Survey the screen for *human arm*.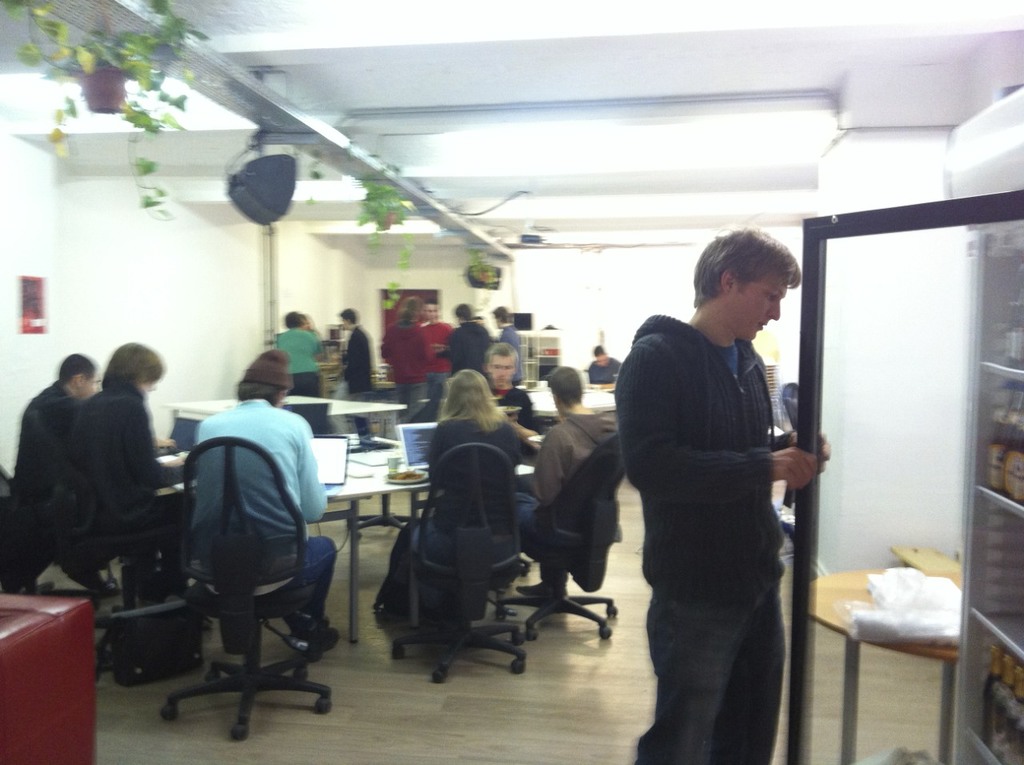
Survey found: region(421, 336, 434, 378).
